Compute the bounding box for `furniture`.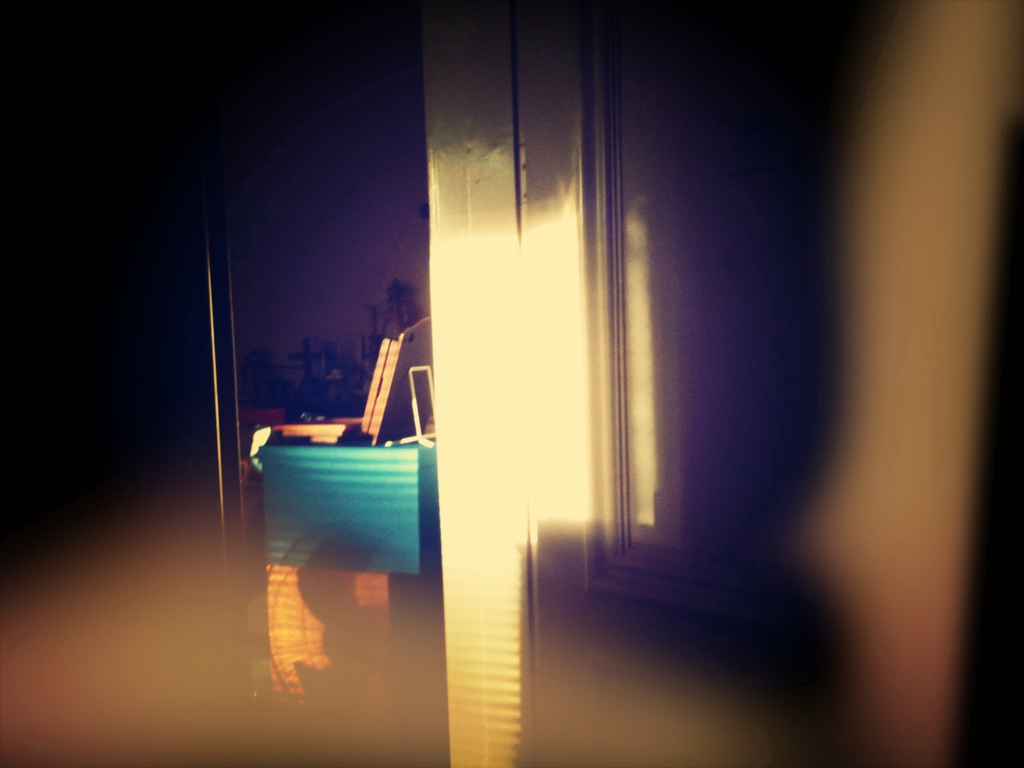
x1=251, y1=316, x2=433, y2=740.
